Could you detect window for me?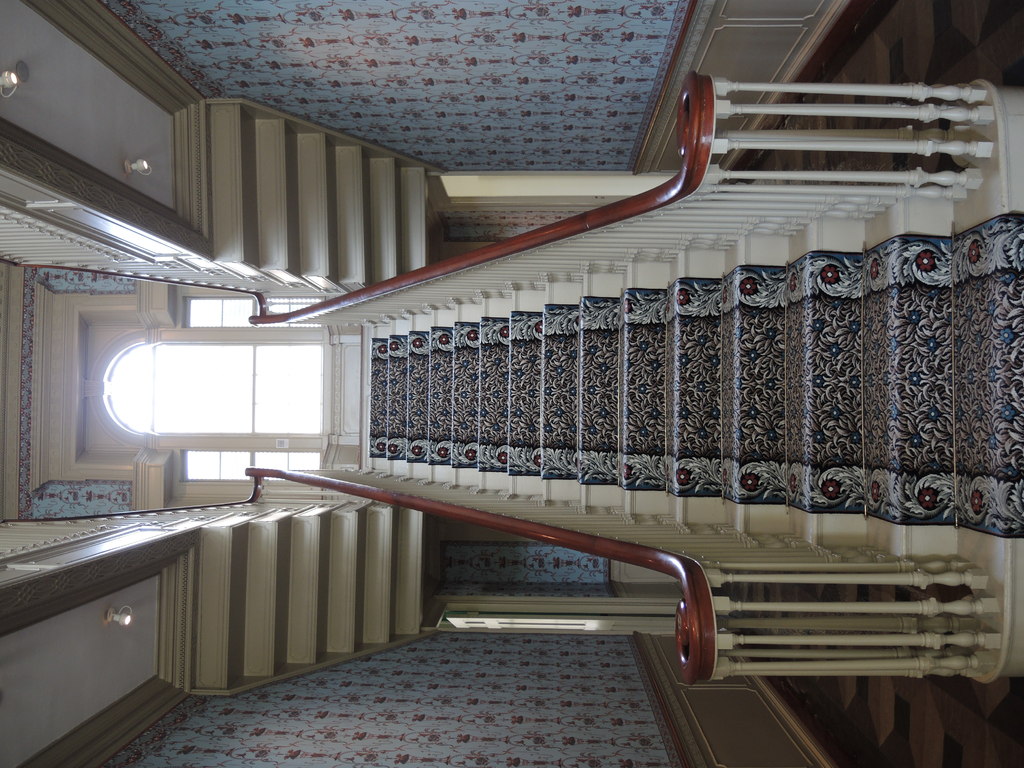
Detection result: (86, 337, 327, 442).
